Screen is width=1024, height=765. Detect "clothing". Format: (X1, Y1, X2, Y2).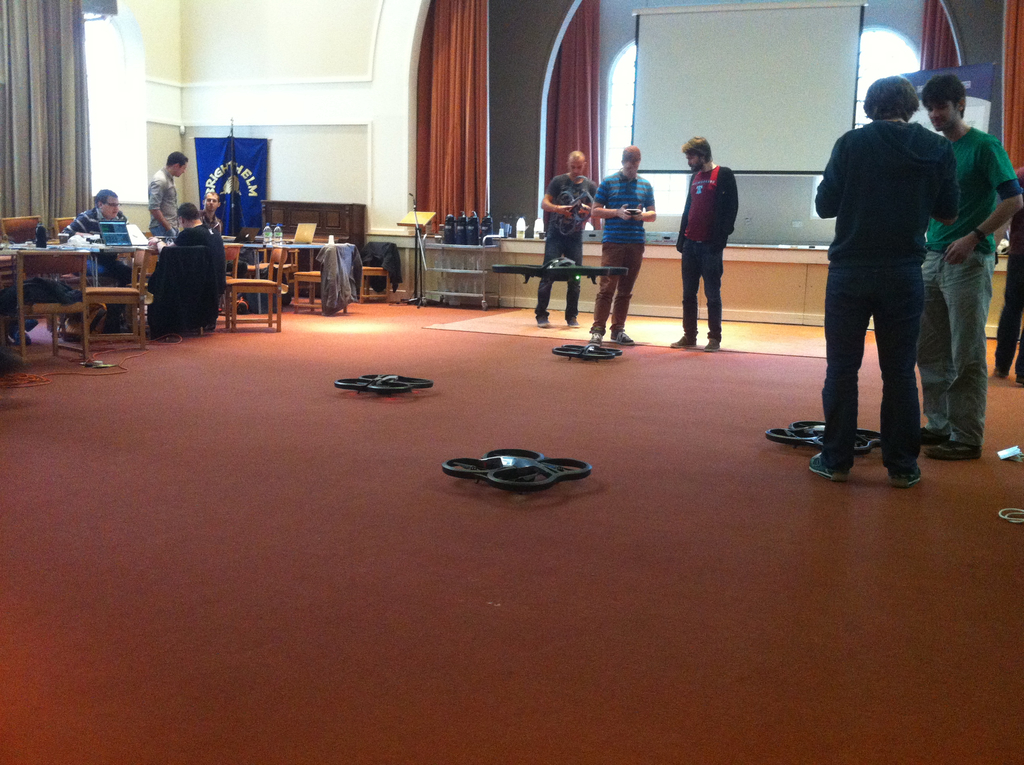
(143, 165, 175, 234).
